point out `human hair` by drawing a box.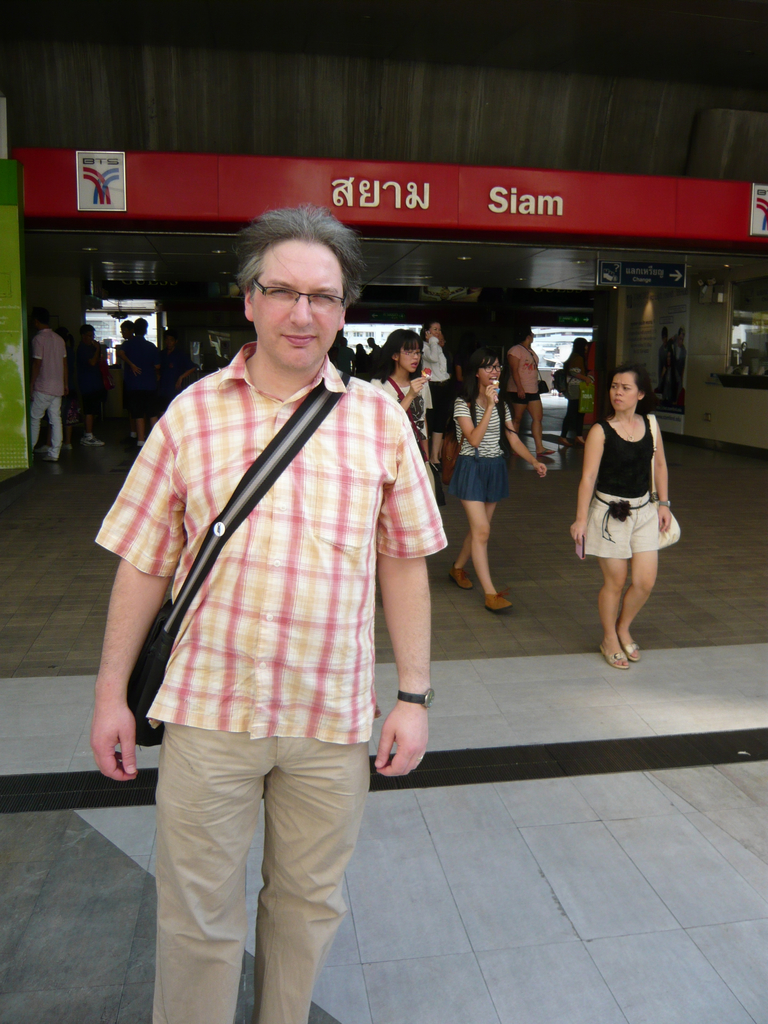
[458,344,495,408].
